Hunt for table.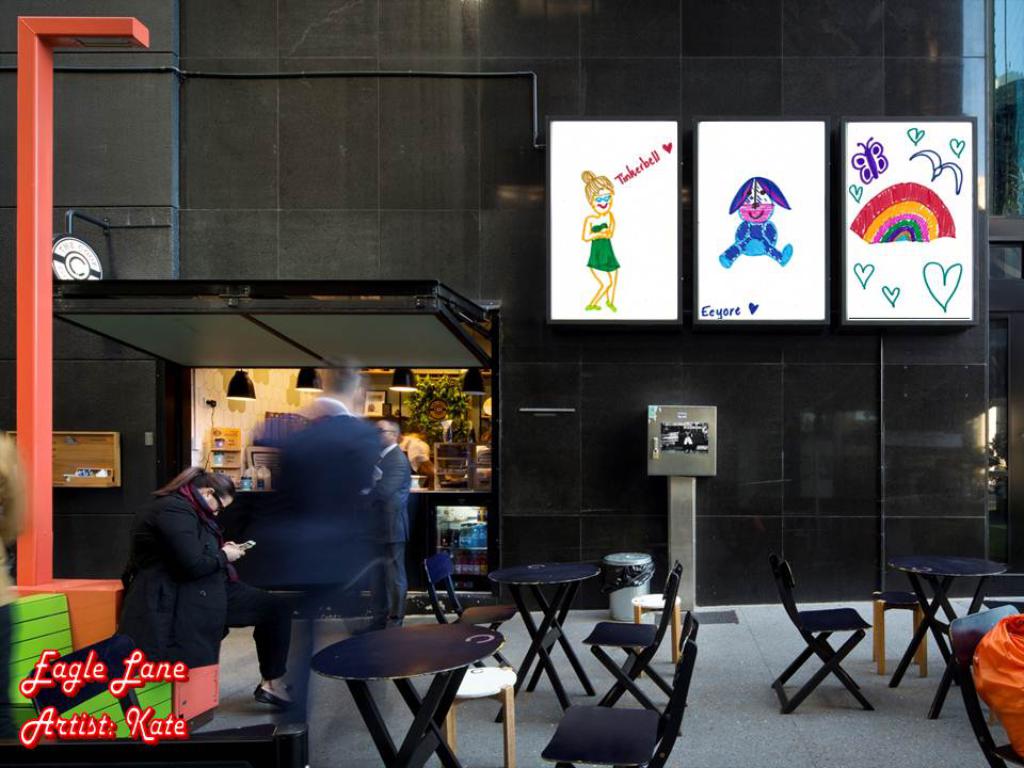
Hunted down at (491, 562, 596, 722).
